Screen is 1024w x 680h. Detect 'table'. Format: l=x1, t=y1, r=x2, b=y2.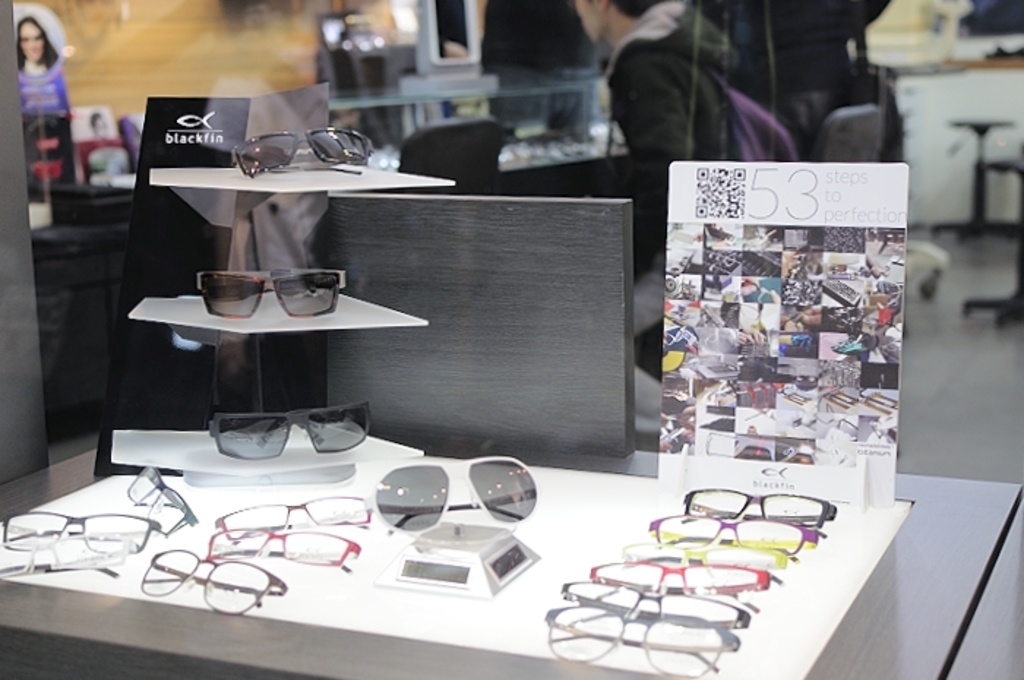
l=1, t=423, r=1023, b=679.
